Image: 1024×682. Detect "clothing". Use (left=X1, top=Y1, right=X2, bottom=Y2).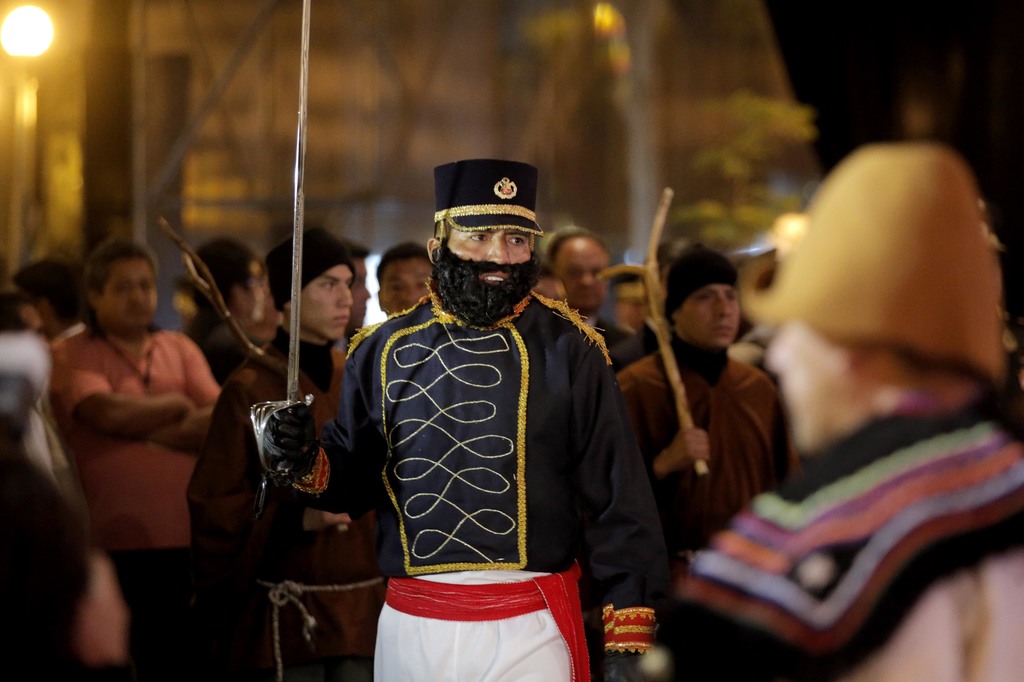
(left=190, top=326, right=372, bottom=681).
